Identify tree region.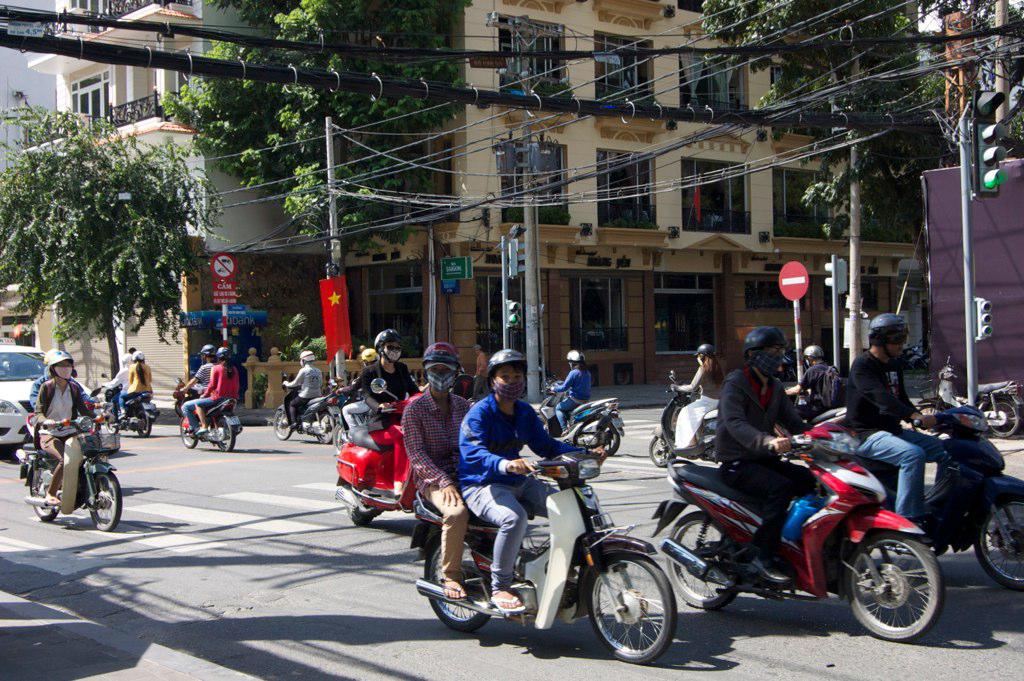
Region: {"x1": 697, "y1": 0, "x2": 1023, "y2": 247}.
